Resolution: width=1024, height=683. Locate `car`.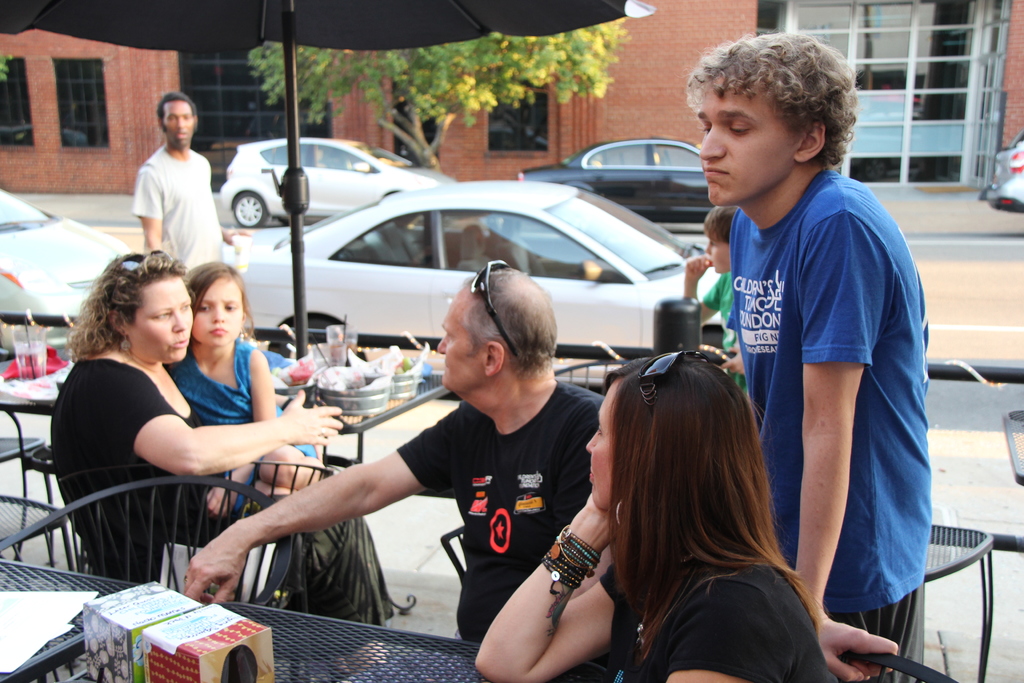
980 131 1023 210.
